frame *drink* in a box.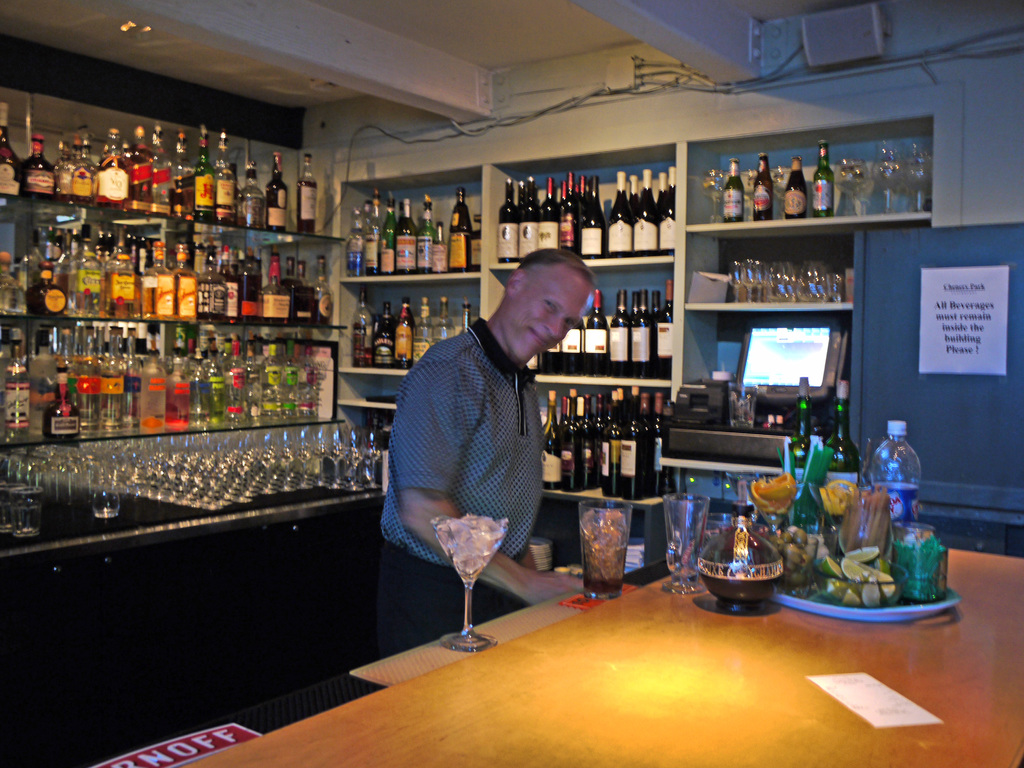
bbox=[499, 177, 517, 263].
